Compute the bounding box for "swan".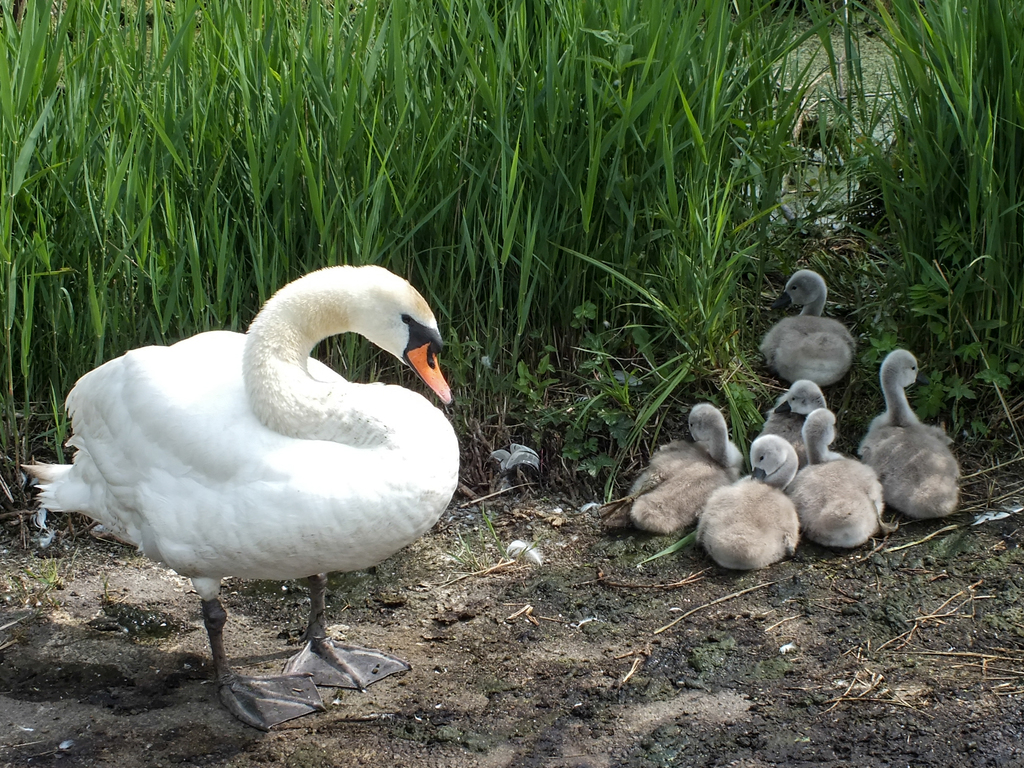
x1=857, y1=349, x2=966, y2=524.
